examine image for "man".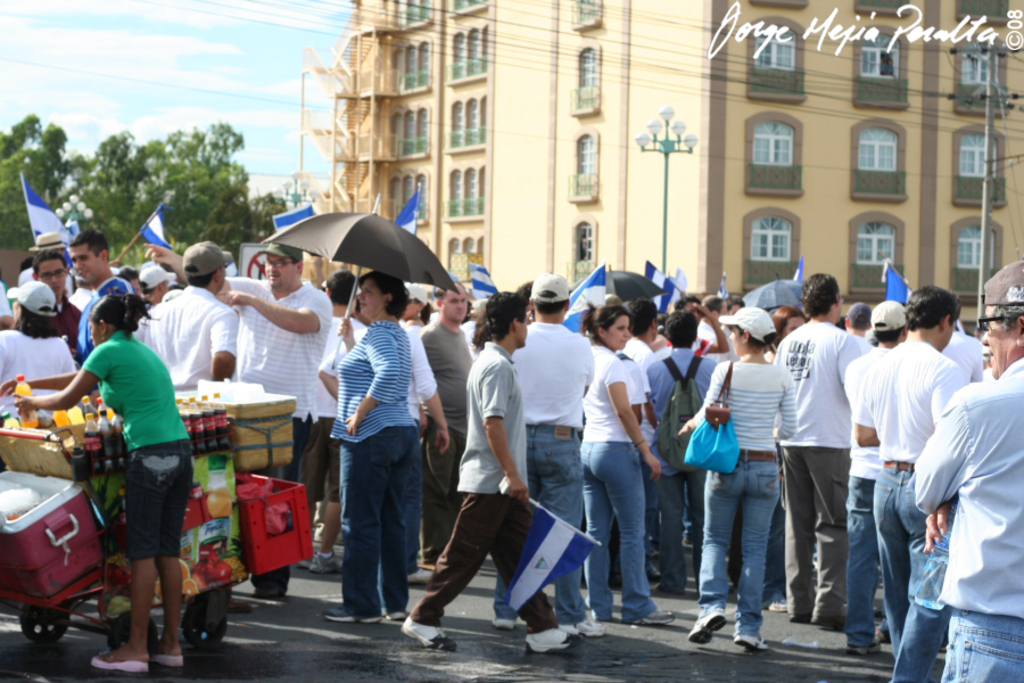
Examination result: Rect(638, 308, 725, 595).
